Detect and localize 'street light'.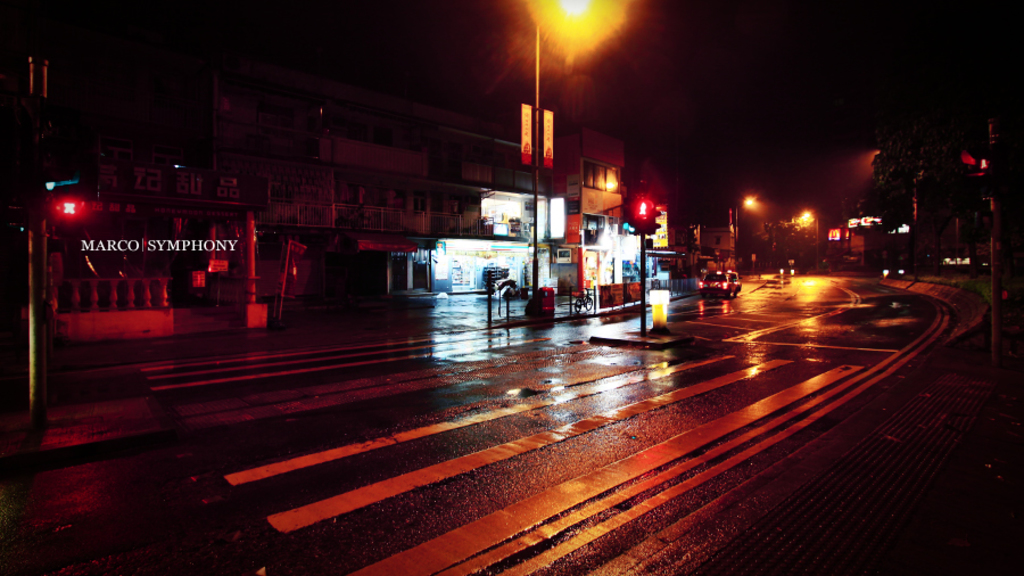
Localized at {"x1": 785, "y1": 207, "x2": 819, "y2": 240}.
